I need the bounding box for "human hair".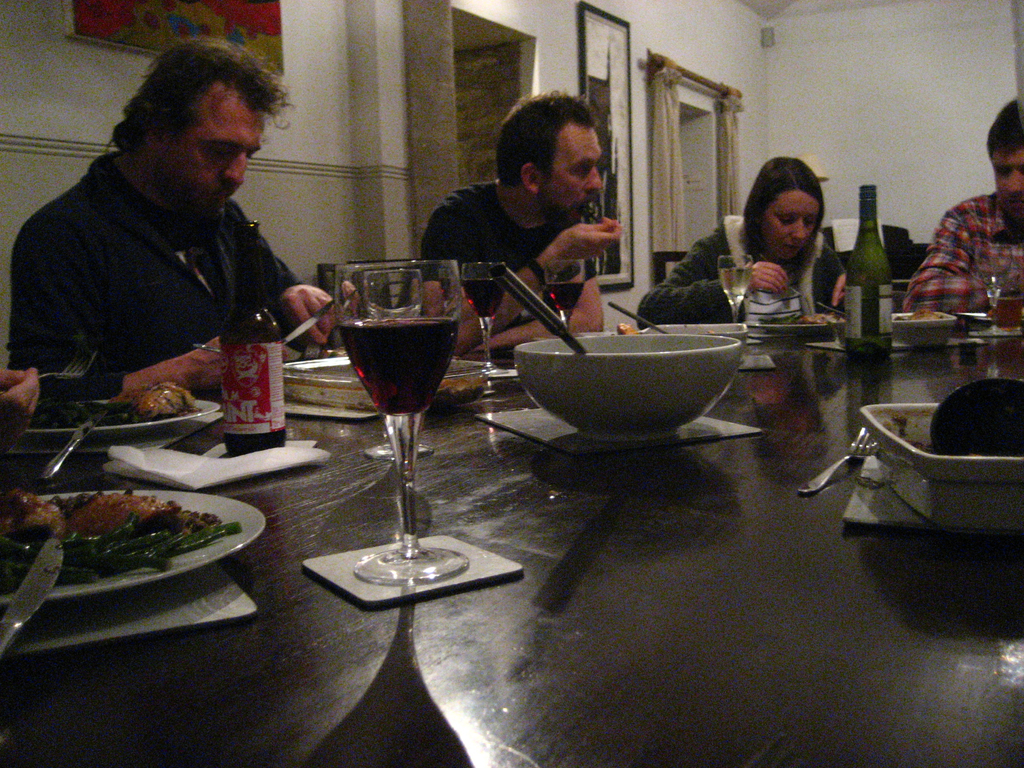
Here it is: (86,36,271,175).
